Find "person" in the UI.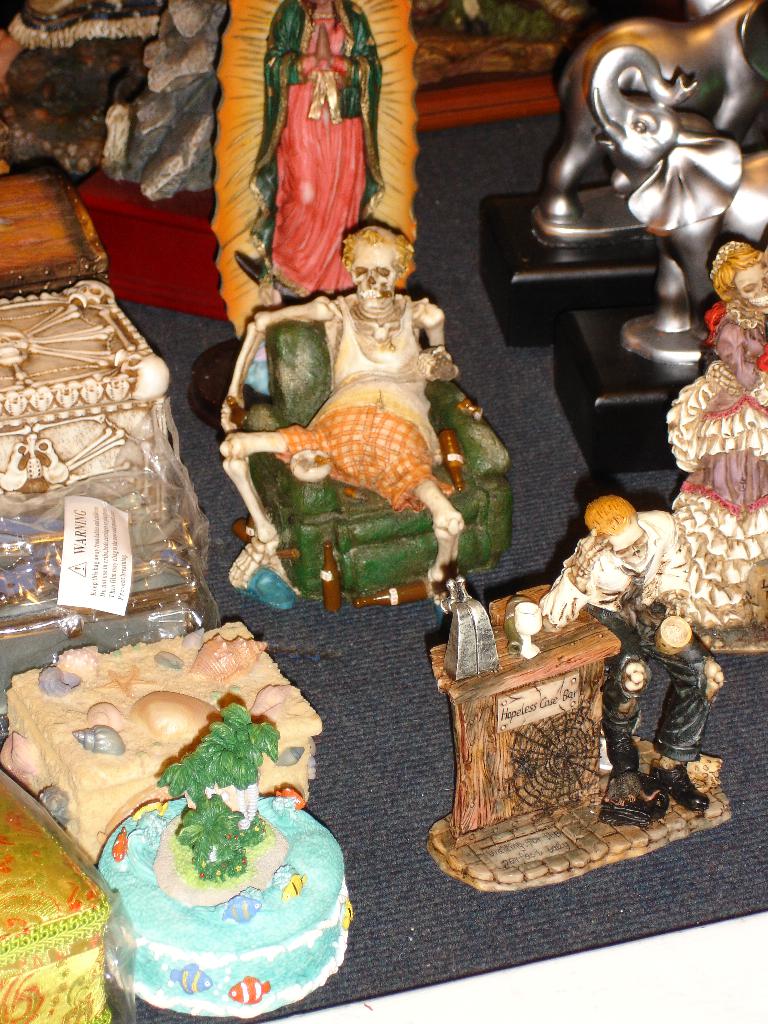
UI element at (250,0,384,305).
